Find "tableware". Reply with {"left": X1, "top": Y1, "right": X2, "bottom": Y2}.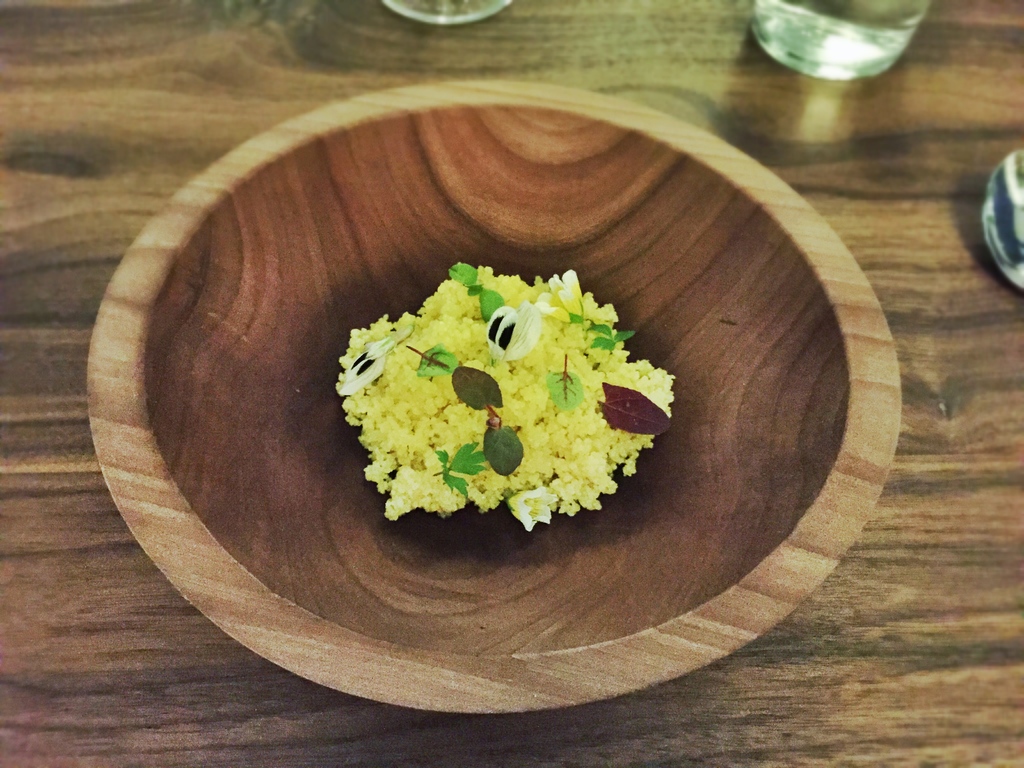
{"left": 81, "top": 70, "right": 904, "bottom": 717}.
